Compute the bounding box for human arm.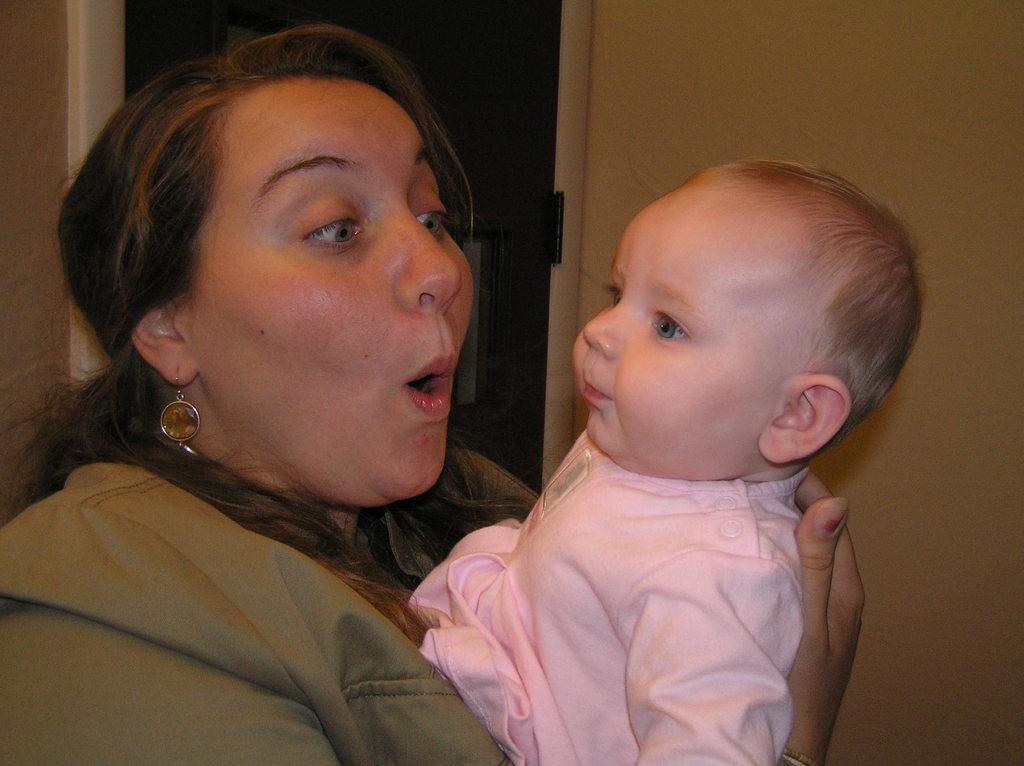
BBox(623, 554, 802, 765).
